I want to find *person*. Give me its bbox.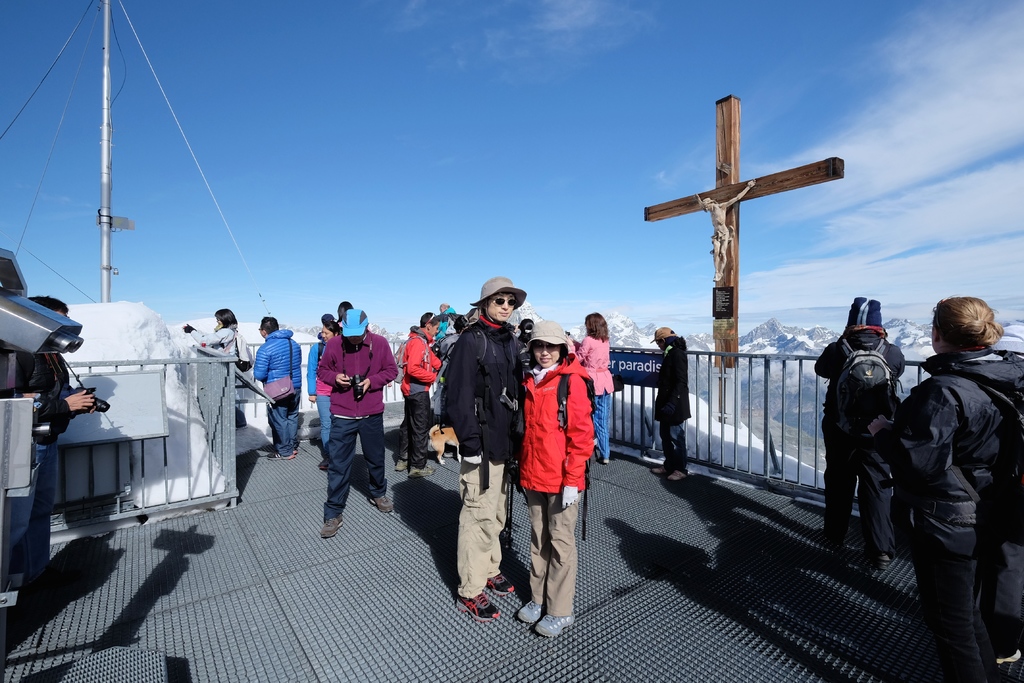
rect(516, 313, 532, 369).
